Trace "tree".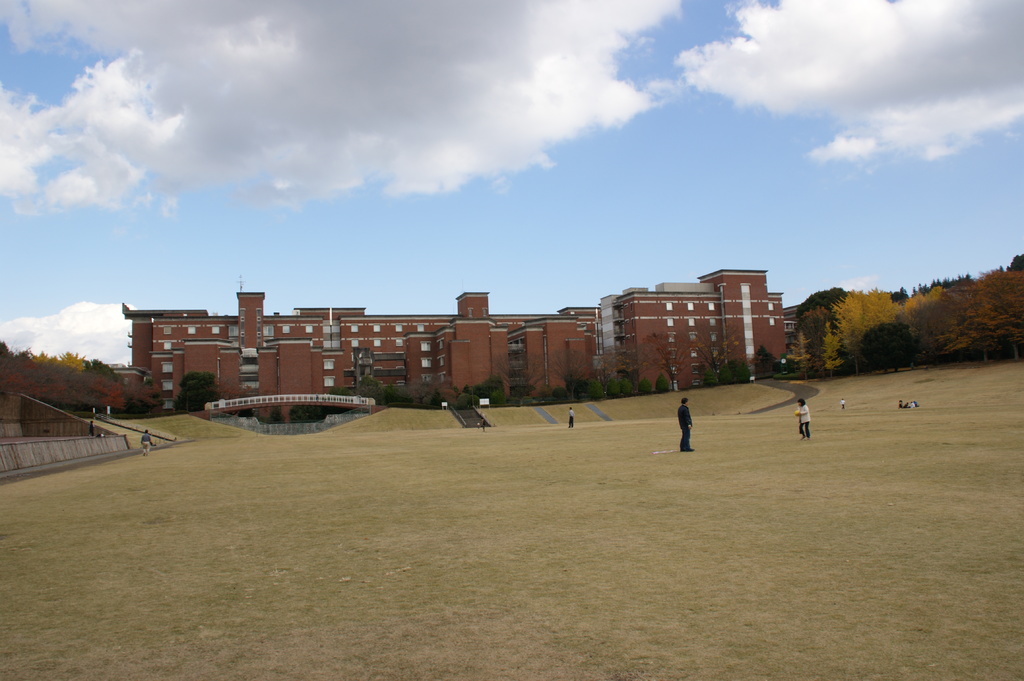
Traced to <region>457, 392, 477, 410</region>.
